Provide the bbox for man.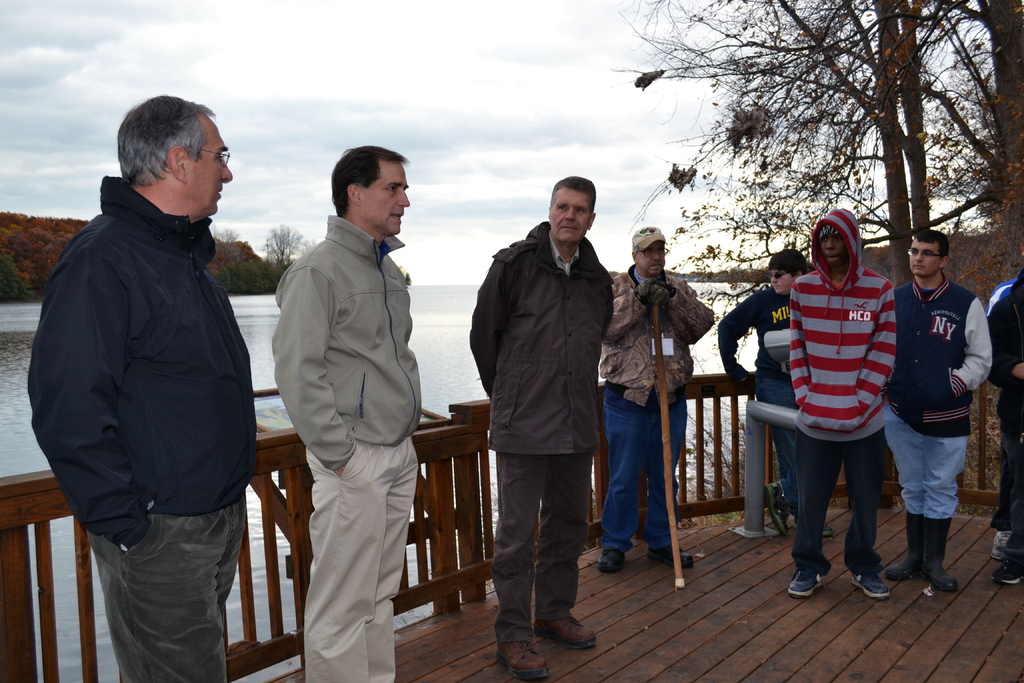
region(787, 199, 900, 603).
